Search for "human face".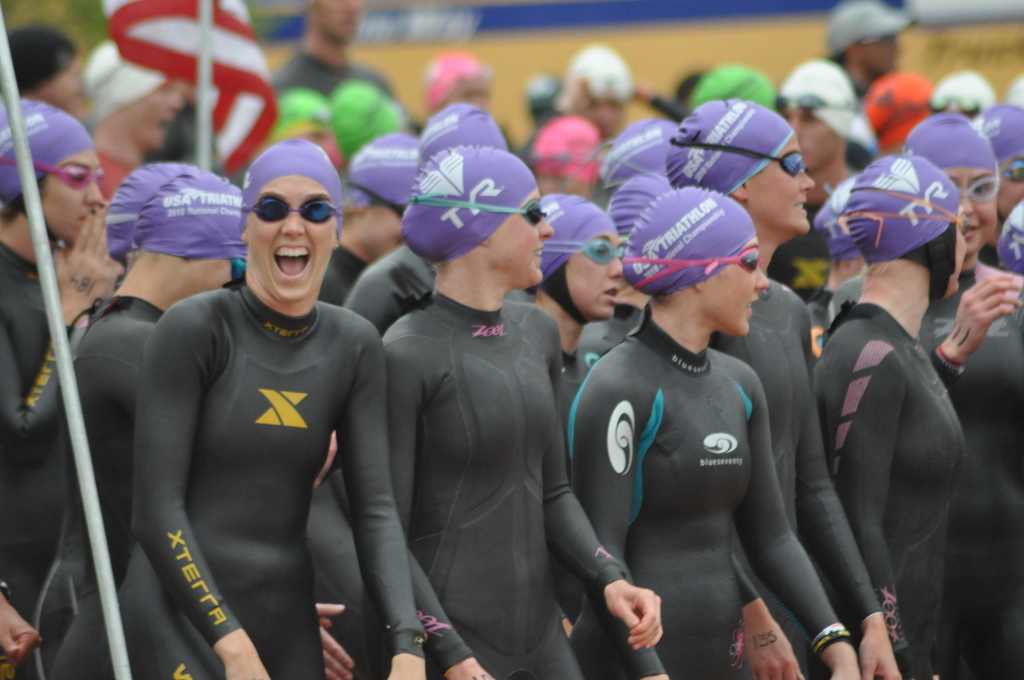
Found at [left=561, top=226, right=618, bottom=312].
